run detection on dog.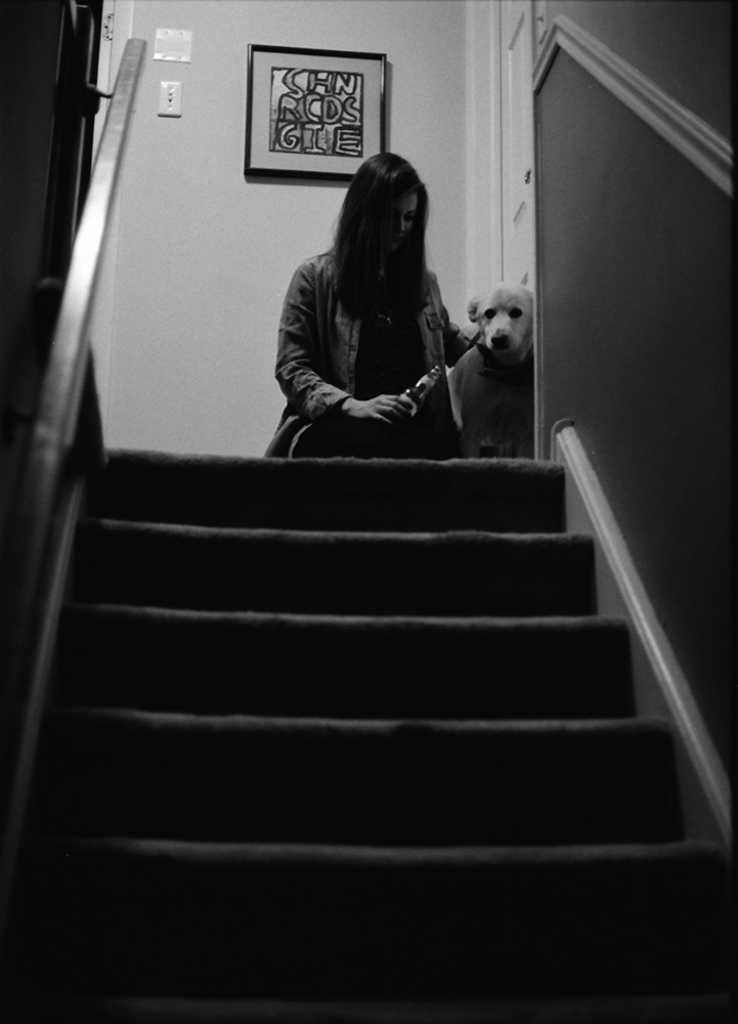
Result: l=443, t=279, r=535, b=460.
